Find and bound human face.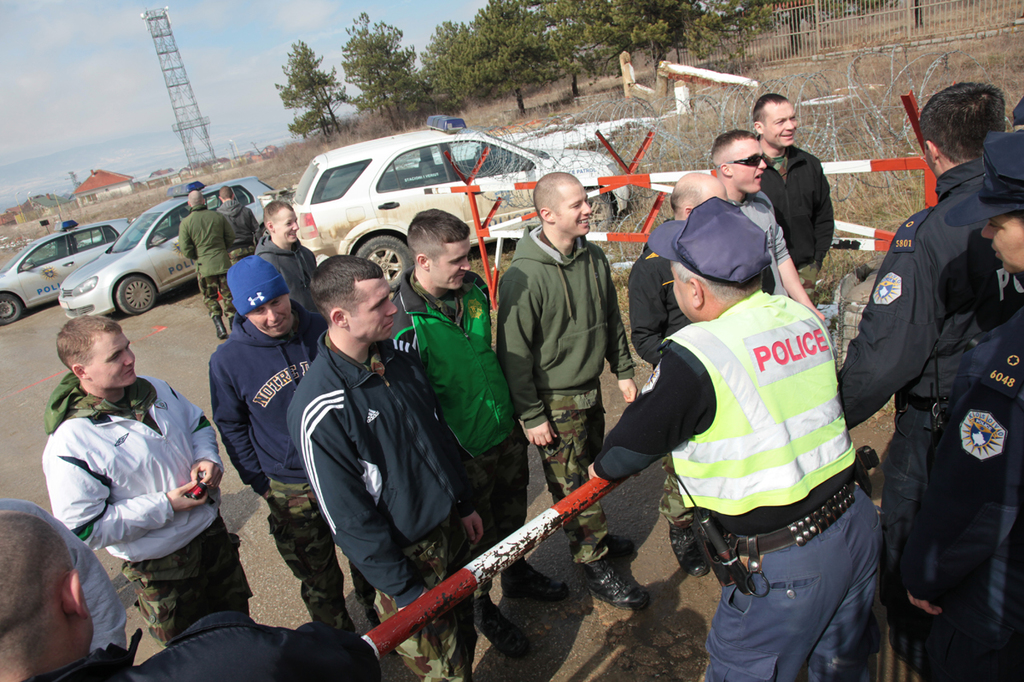
Bound: bbox=[248, 296, 292, 335].
